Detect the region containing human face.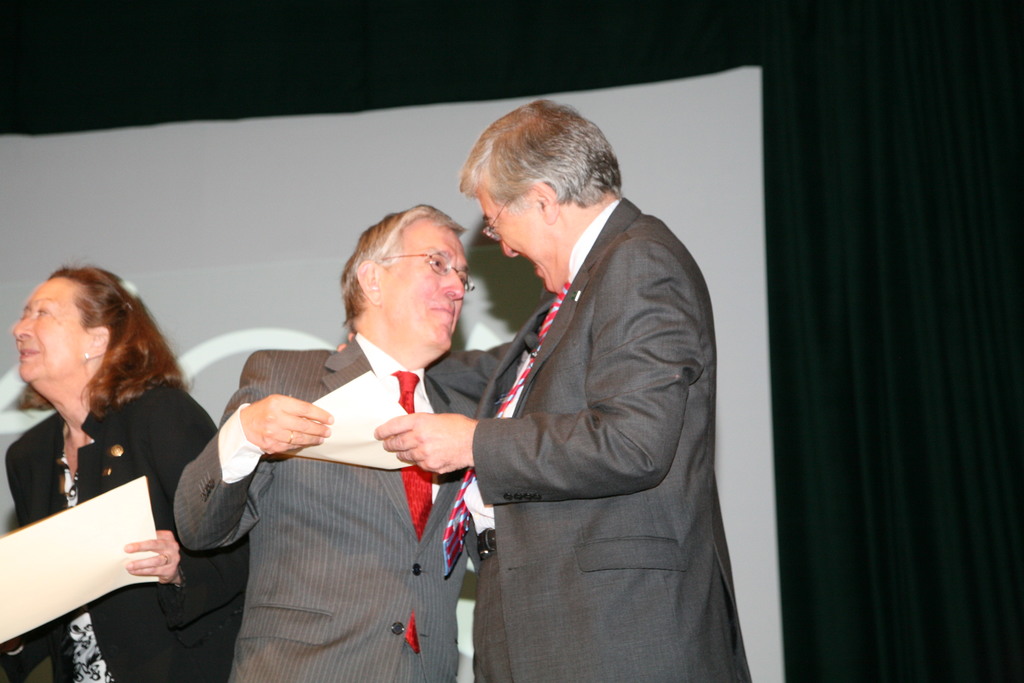
region(477, 194, 554, 285).
